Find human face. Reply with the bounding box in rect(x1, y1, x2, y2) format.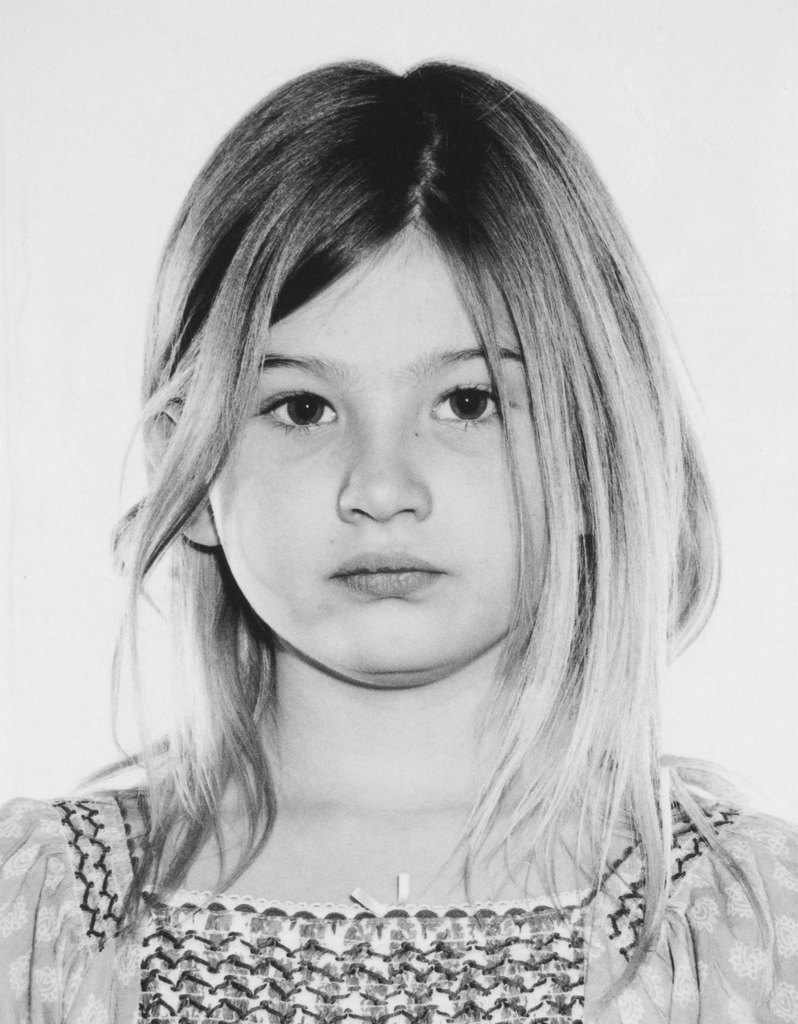
rect(209, 243, 549, 675).
